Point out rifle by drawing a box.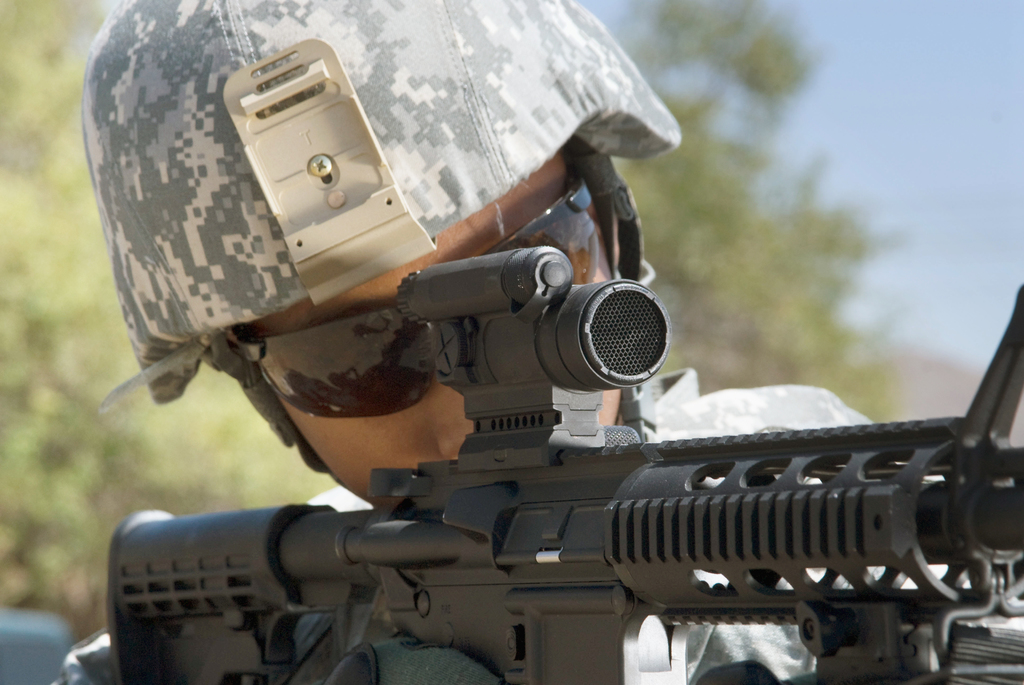
45, 194, 989, 684.
